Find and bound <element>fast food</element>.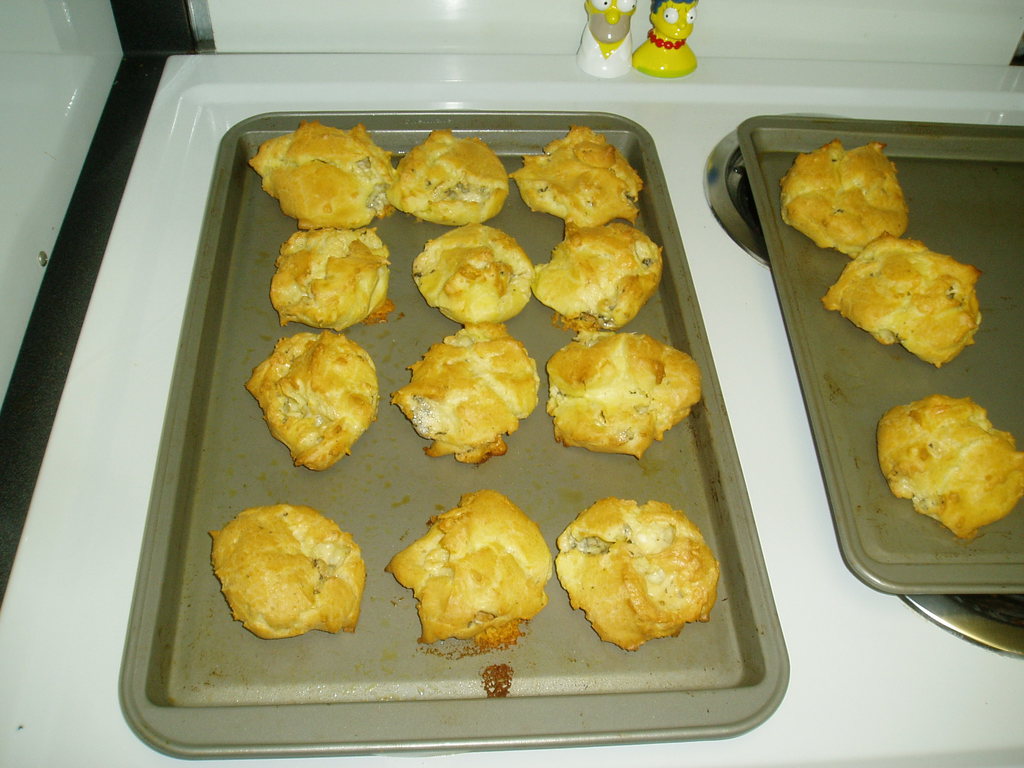
Bound: l=263, t=124, r=401, b=234.
